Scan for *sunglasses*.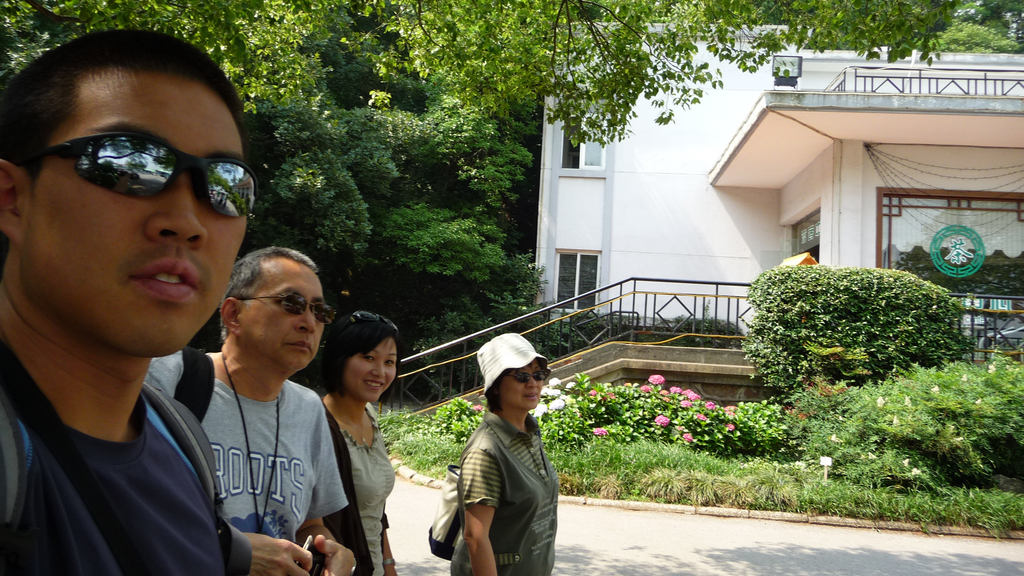
Scan result: box=[13, 129, 259, 218].
